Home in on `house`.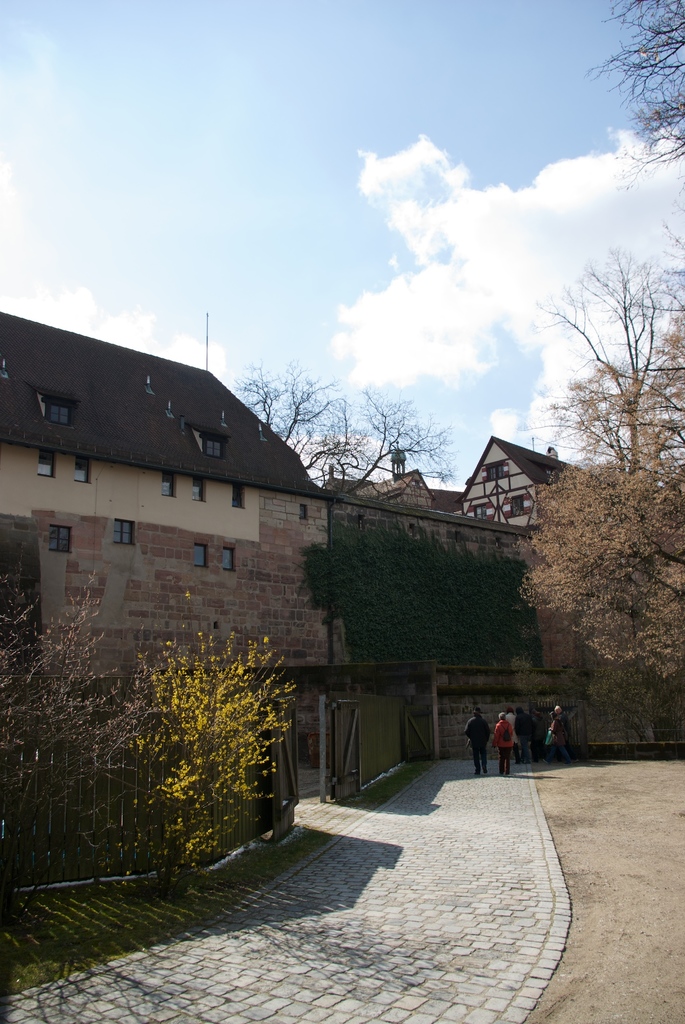
Homed in at <region>438, 413, 575, 542</region>.
